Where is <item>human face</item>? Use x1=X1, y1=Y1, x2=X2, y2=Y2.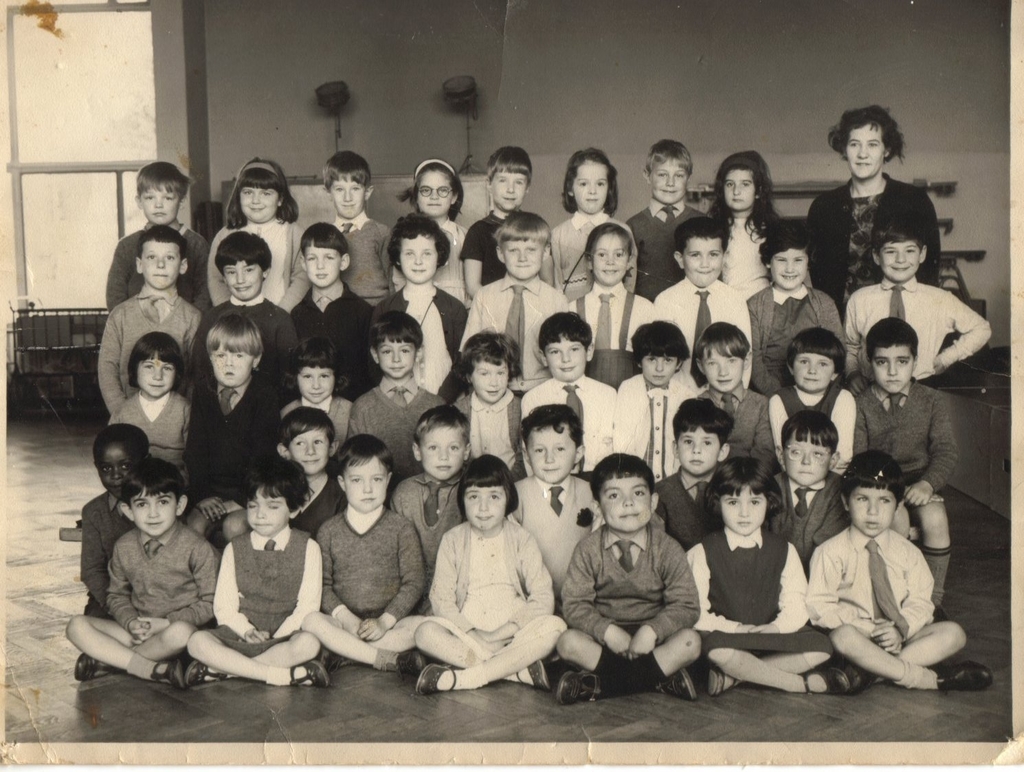
x1=570, y1=162, x2=610, y2=214.
